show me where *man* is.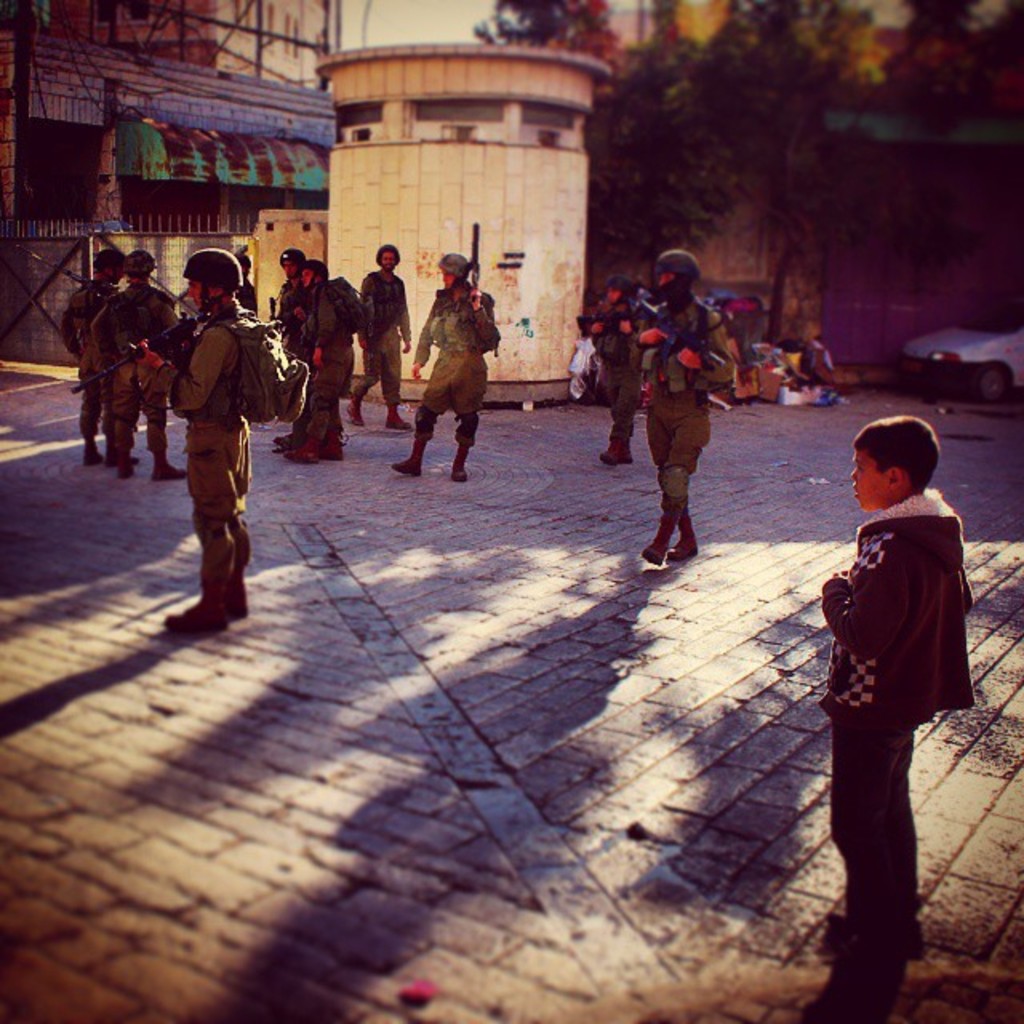
*man* is at [x1=154, y1=259, x2=275, y2=627].
